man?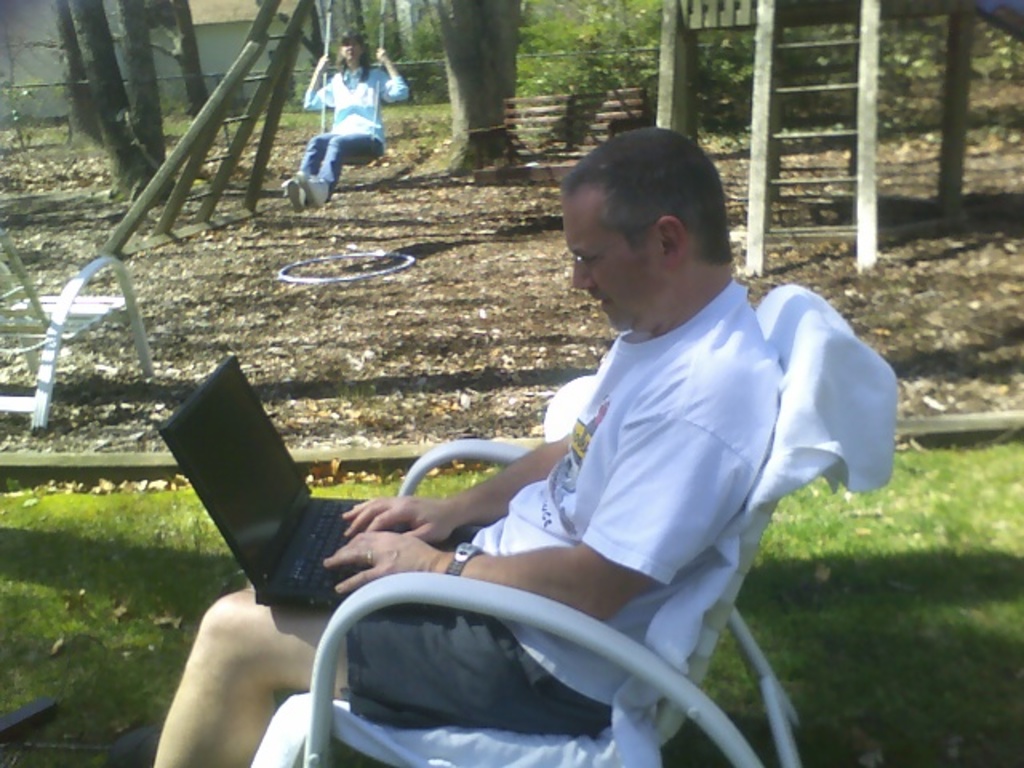
{"left": 154, "top": 130, "right": 779, "bottom": 766}
